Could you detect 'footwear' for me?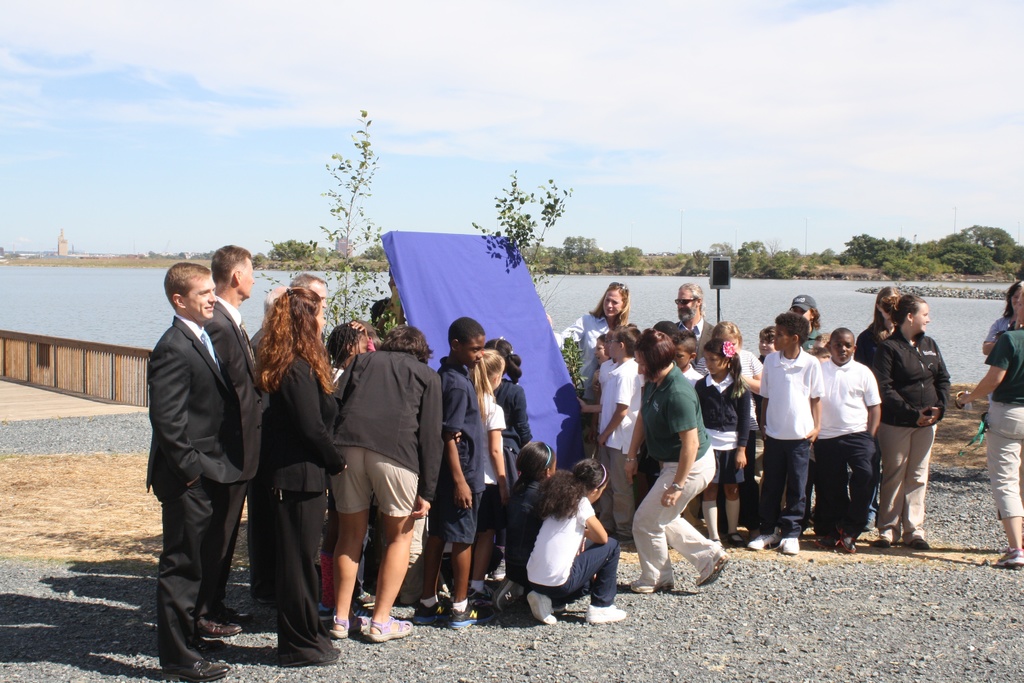
Detection result: x1=874 y1=525 x2=903 y2=549.
